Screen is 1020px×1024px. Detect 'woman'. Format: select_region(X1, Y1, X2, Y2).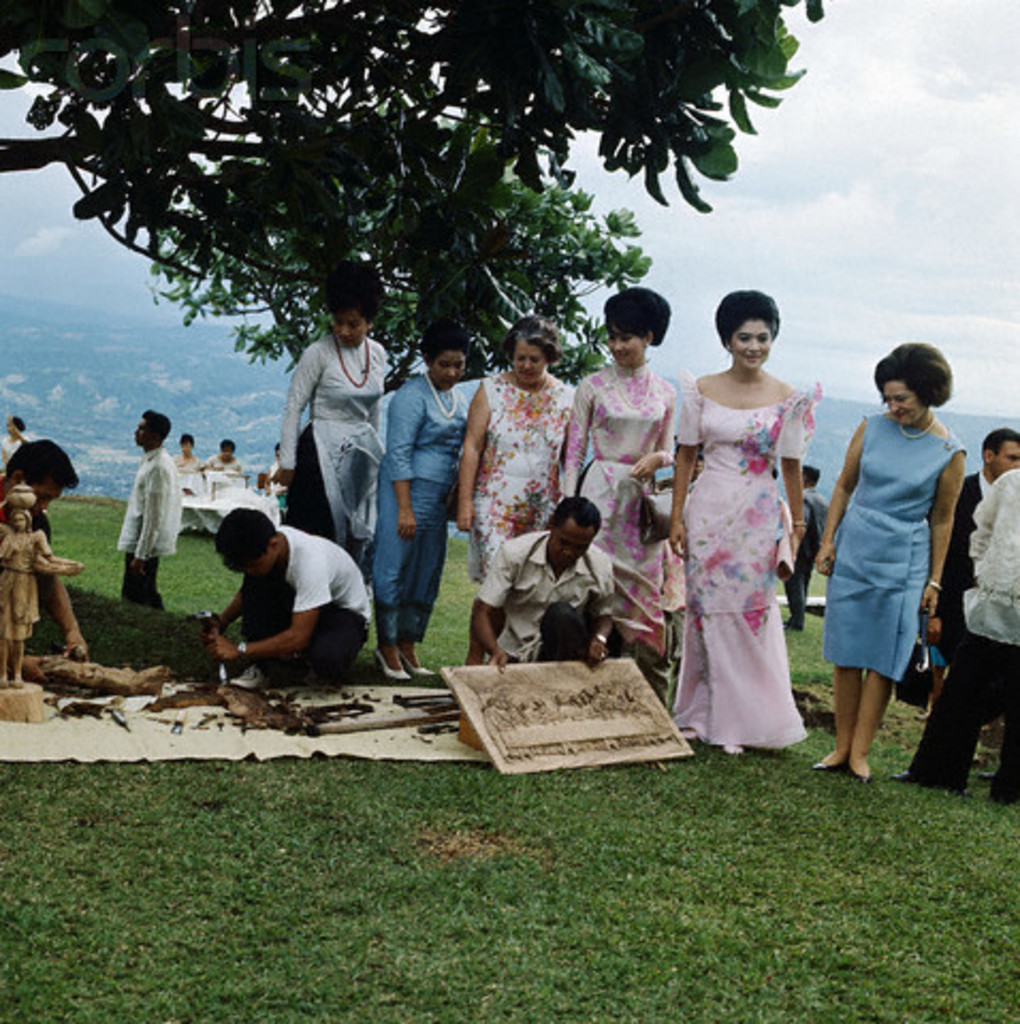
select_region(811, 341, 975, 783).
